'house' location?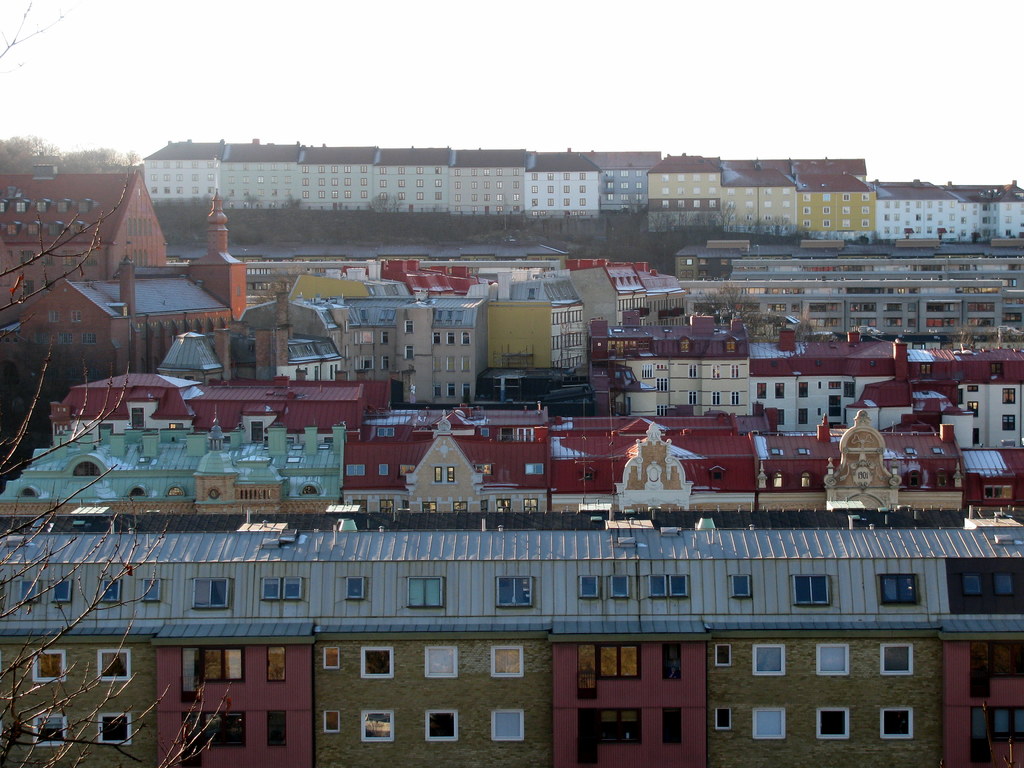
locate(525, 143, 605, 223)
